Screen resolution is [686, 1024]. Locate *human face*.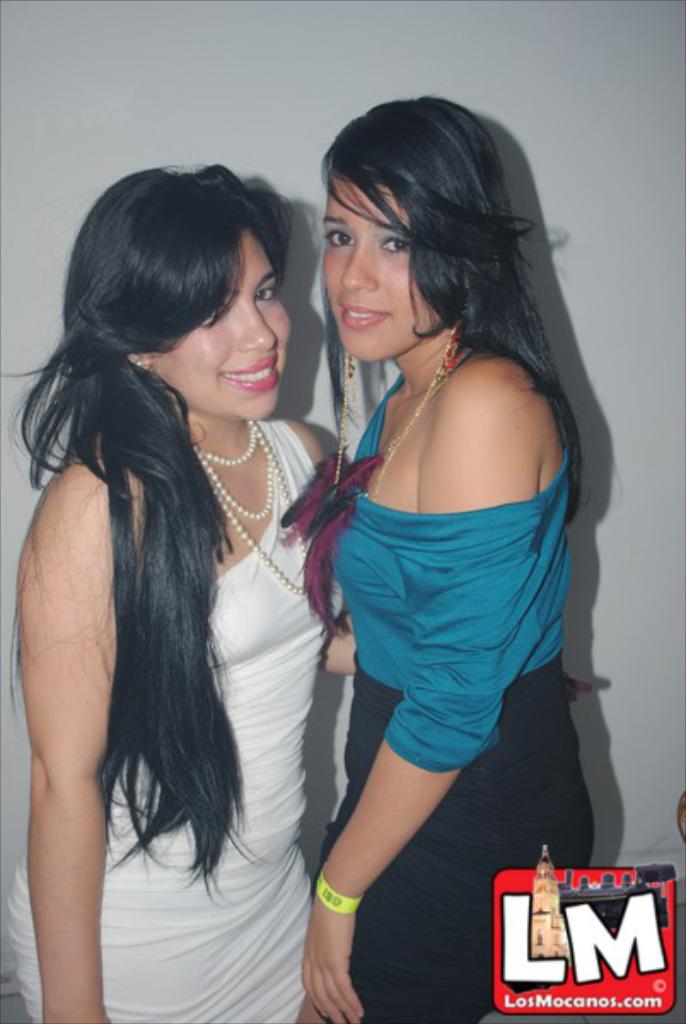
324 176 442 360.
